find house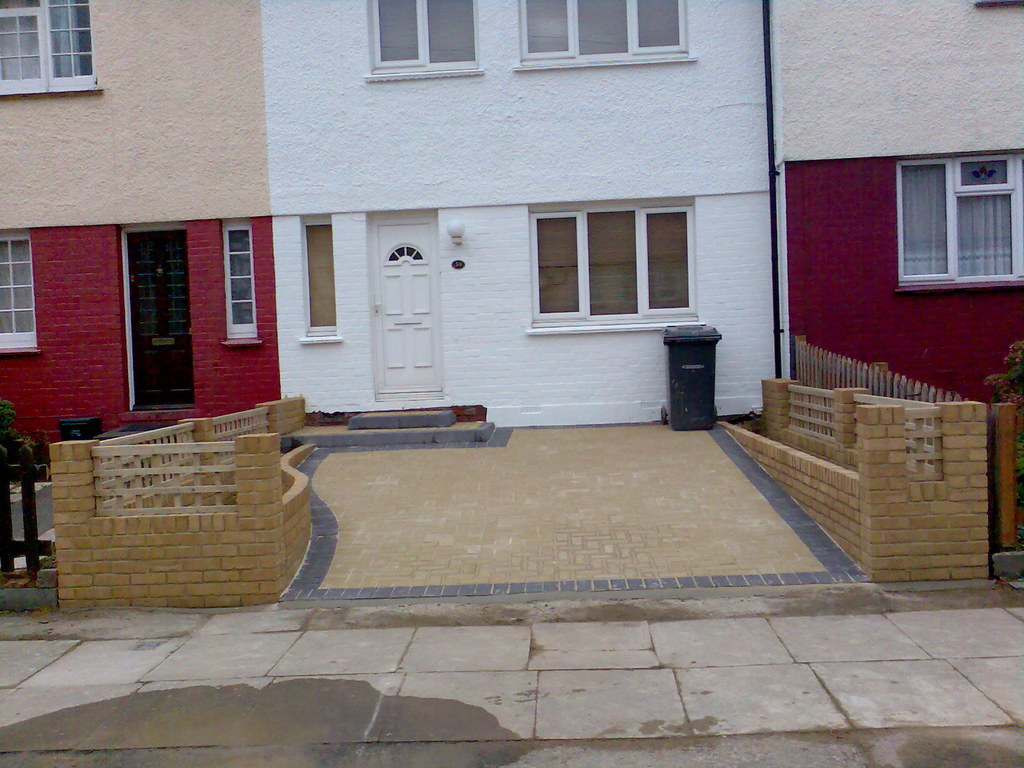
[x1=0, y1=0, x2=282, y2=483]
